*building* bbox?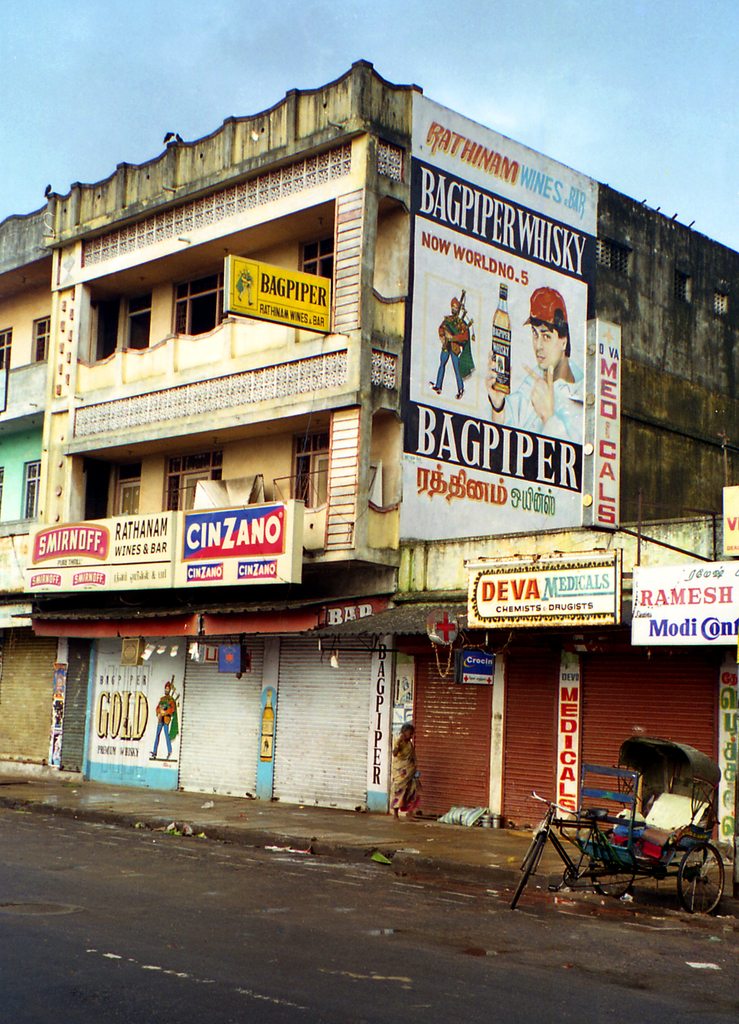
pyautogui.locateOnScreen(0, 57, 738, 851)
